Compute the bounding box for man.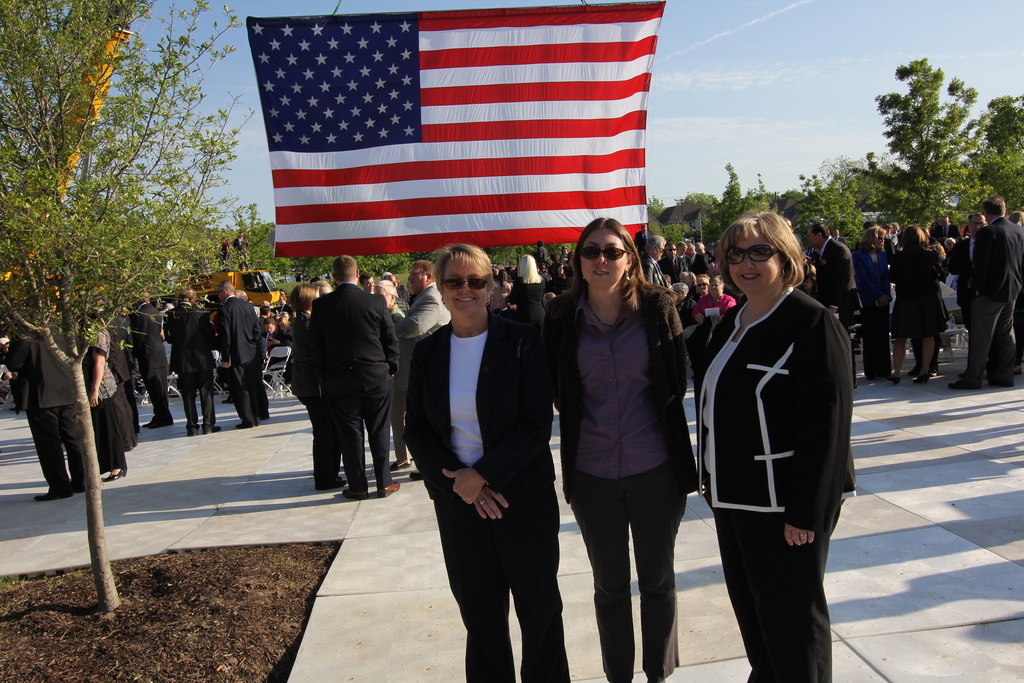
{"x1": 674, "y1": 279, "x2": 696, "y2": 331}.
